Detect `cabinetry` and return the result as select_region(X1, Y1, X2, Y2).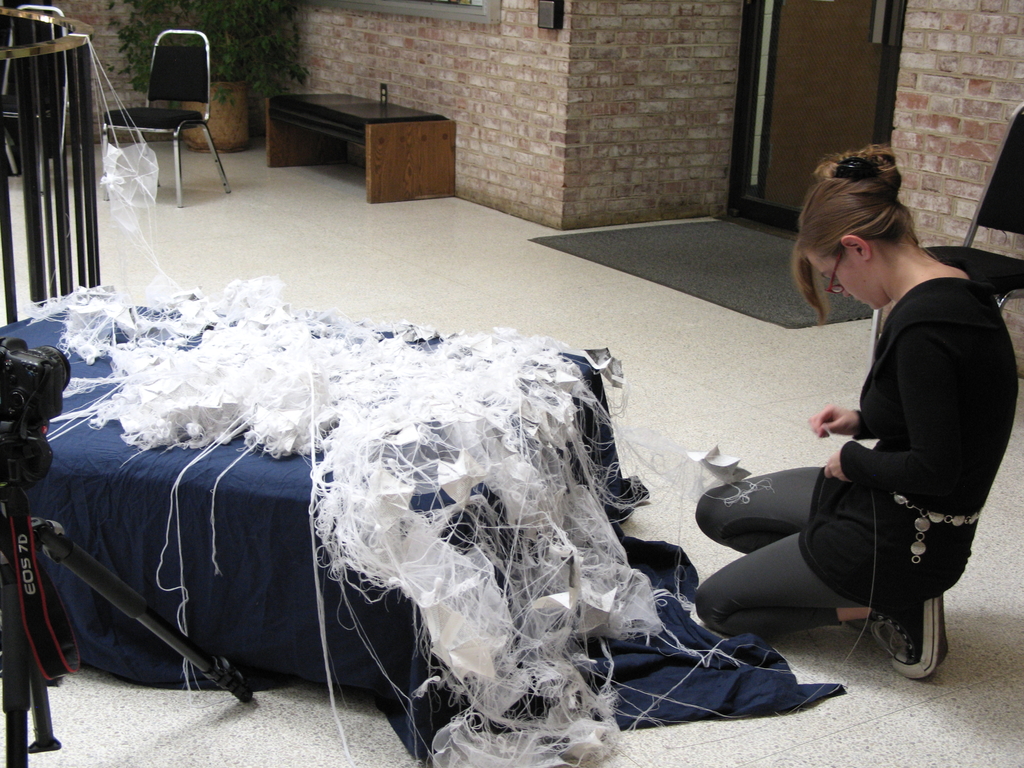
select_region(244, 84, 485, 200).
